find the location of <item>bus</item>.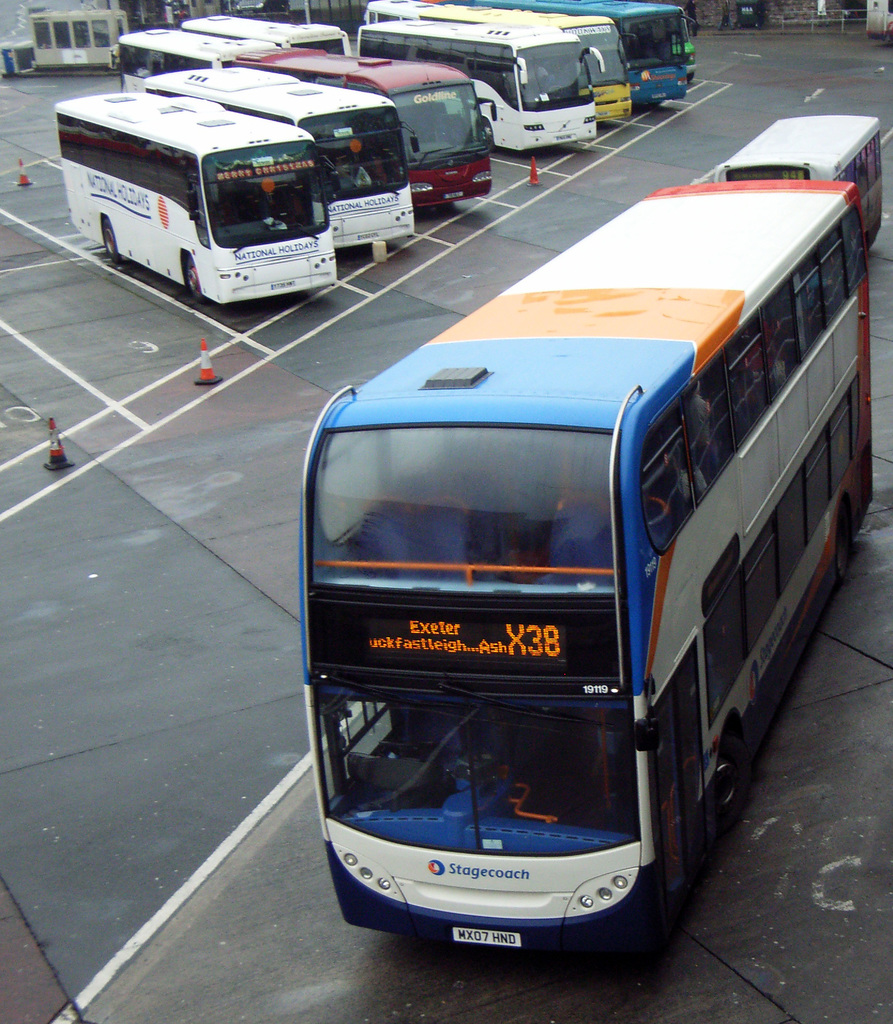
Location: x1=703, y1=109, x2=892, y2=252.
